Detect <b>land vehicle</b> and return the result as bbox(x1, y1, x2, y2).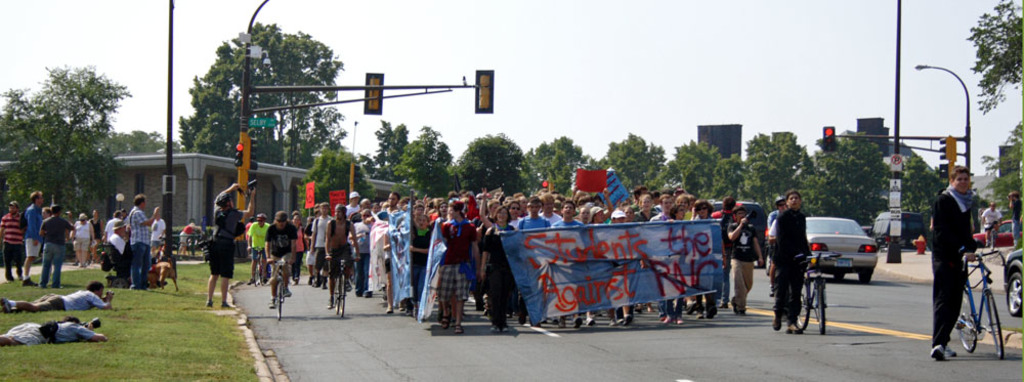
bbox(973, 217, 1023, 249).
